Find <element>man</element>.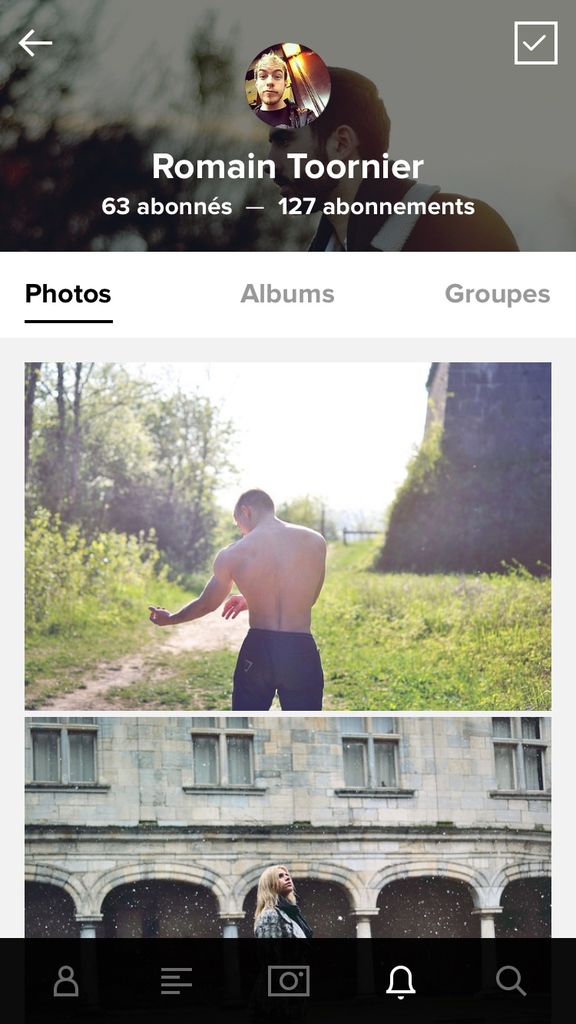
(256, 58, 314, 131).
